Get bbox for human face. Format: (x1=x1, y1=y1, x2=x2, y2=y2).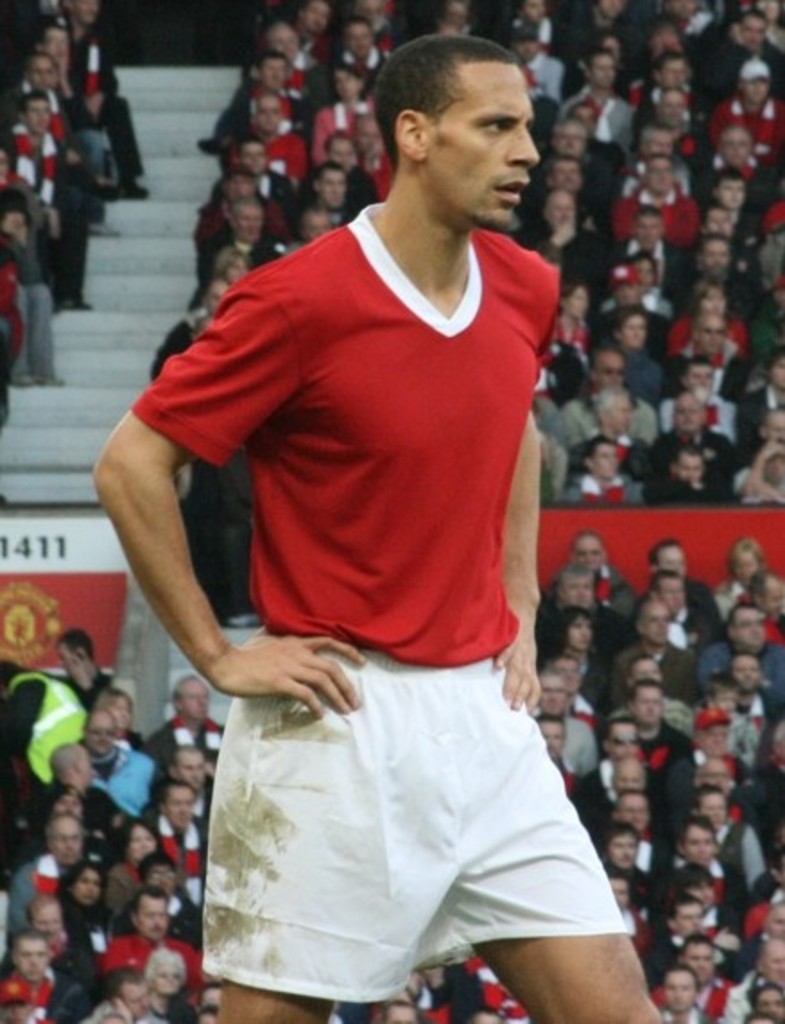
(x1=23, y1=56, x2=61, y2=93).
